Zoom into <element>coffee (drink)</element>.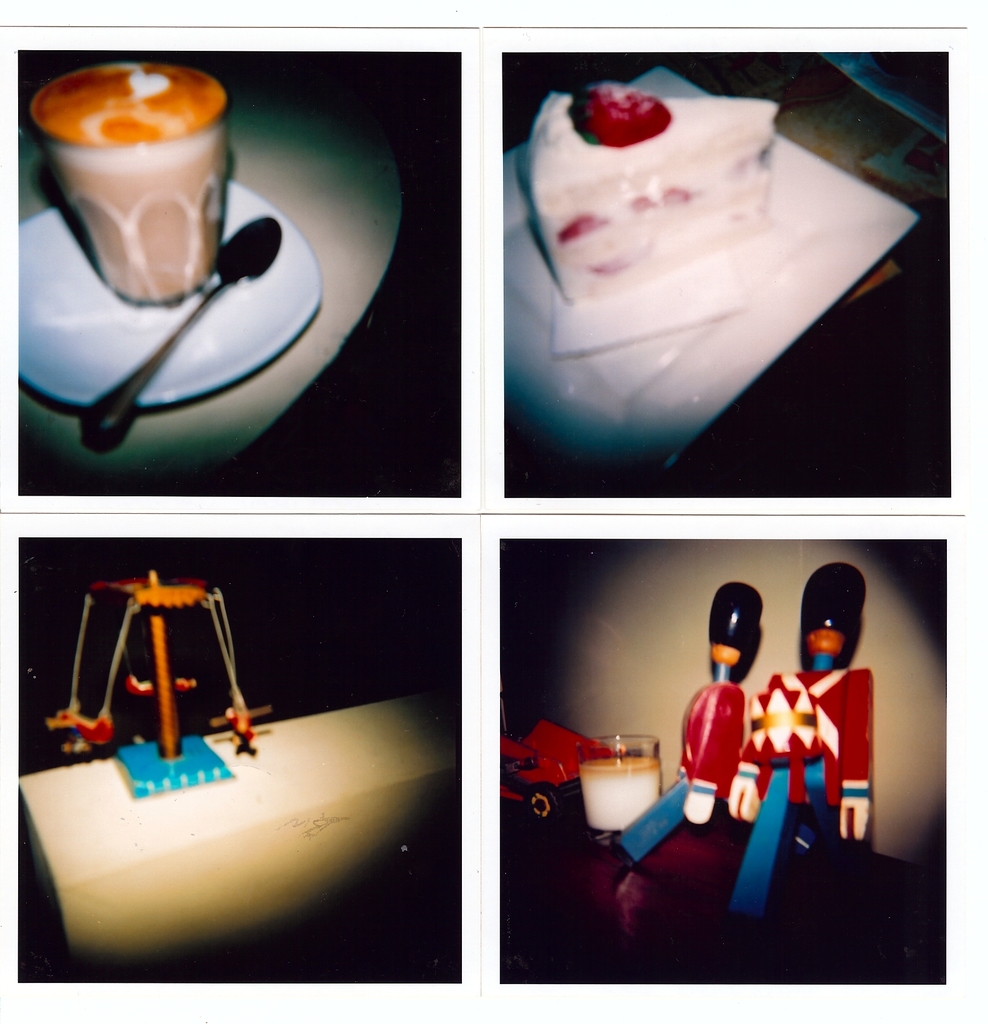
Zoom target: <region>47, 87, 225, 287</region>.
